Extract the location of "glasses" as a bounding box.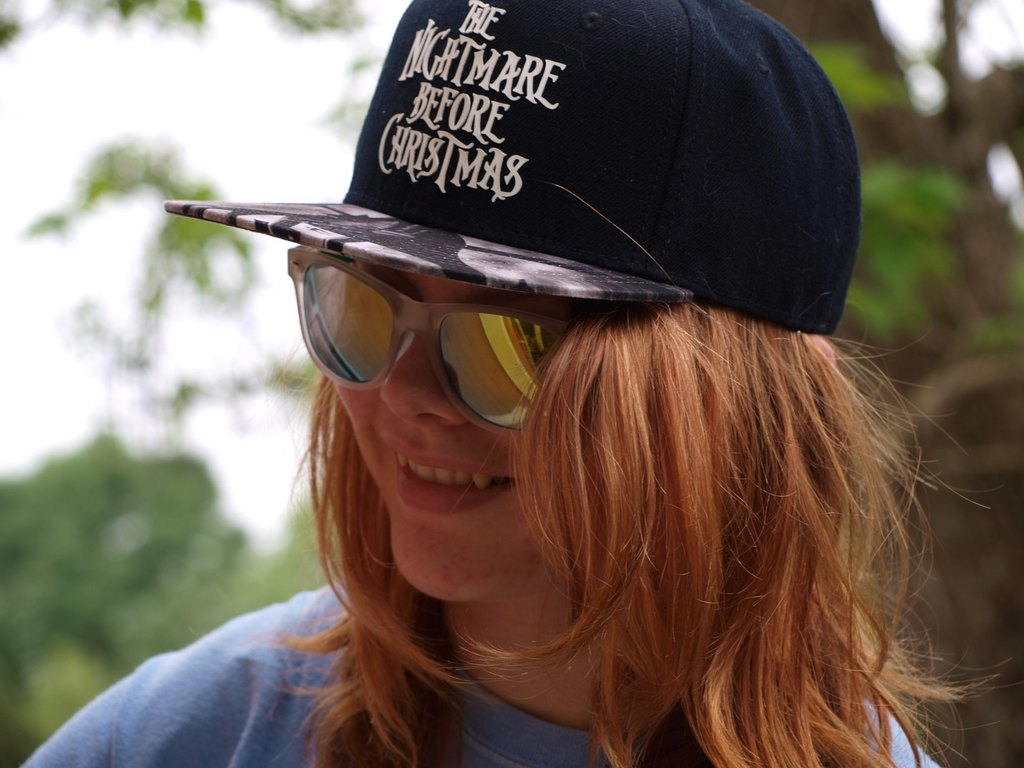
x1=264 y1=278 x2=588 y2=417.
